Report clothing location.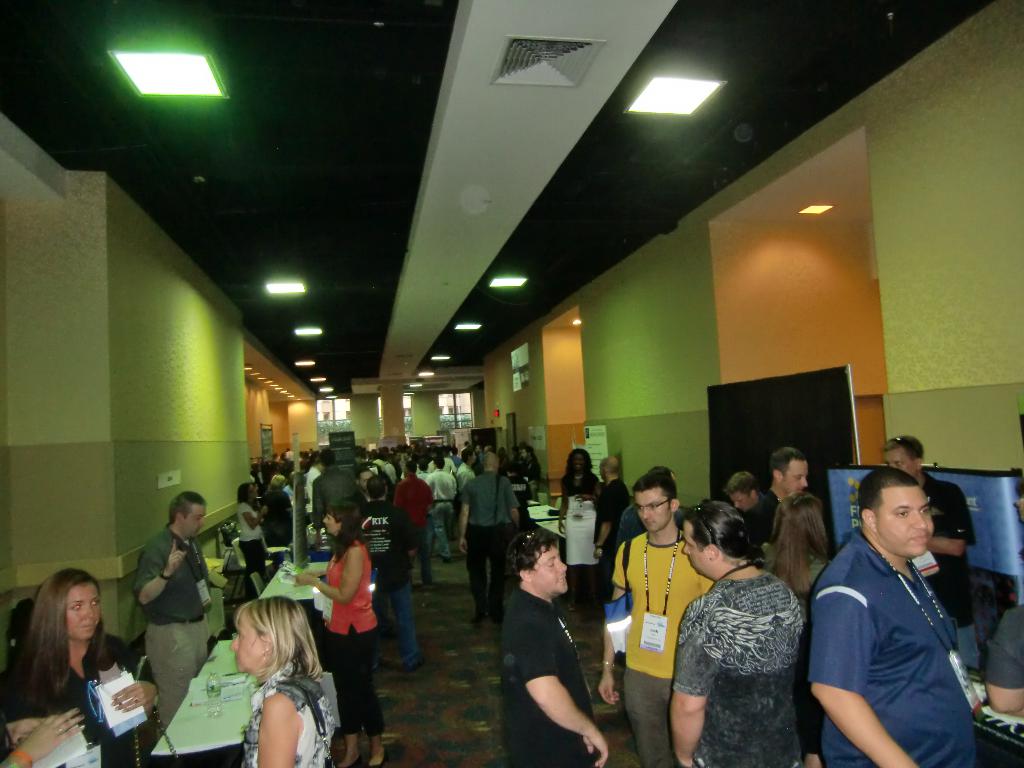
Report: [x1=241, y1=666, x2=330, y2=767].
